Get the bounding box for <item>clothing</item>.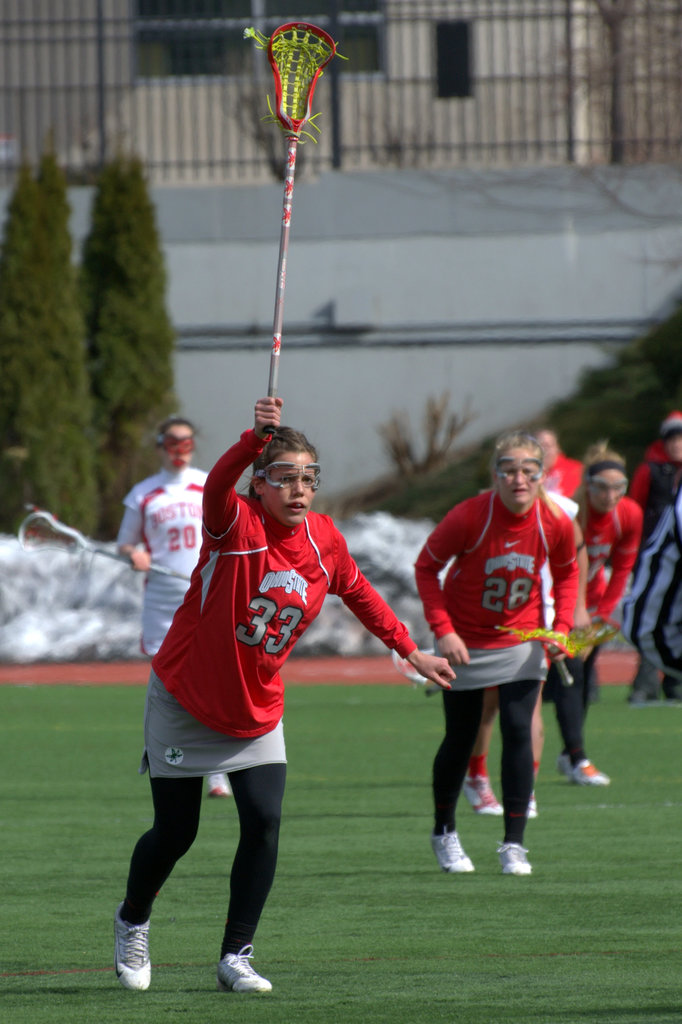
422 500 573 834.
